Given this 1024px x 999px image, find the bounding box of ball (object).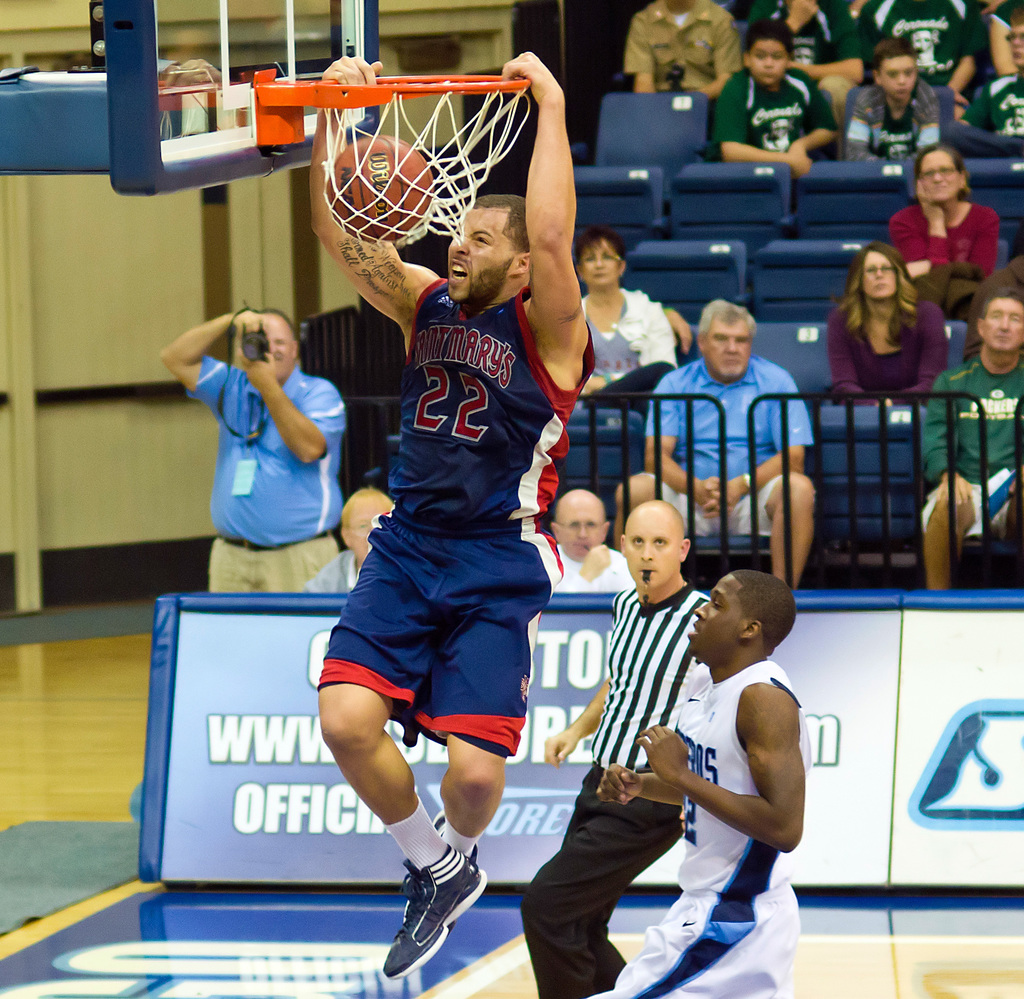
[326, 134, 435, 245].
